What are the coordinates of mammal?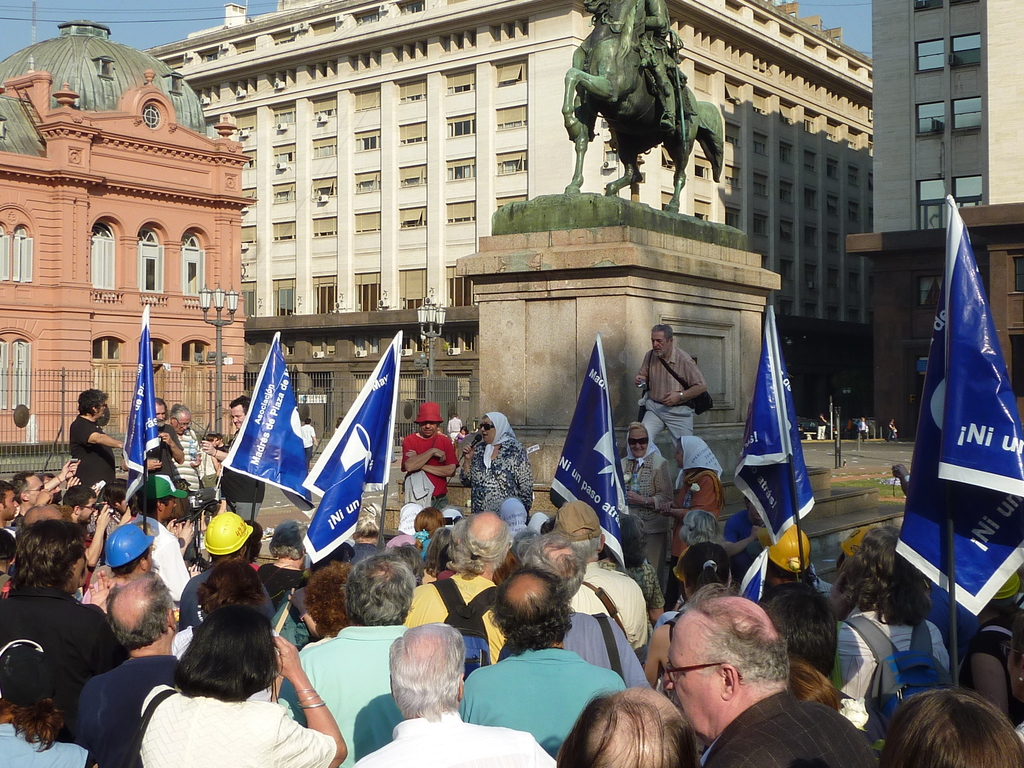
bbox=[858, 413, 867, 436].
